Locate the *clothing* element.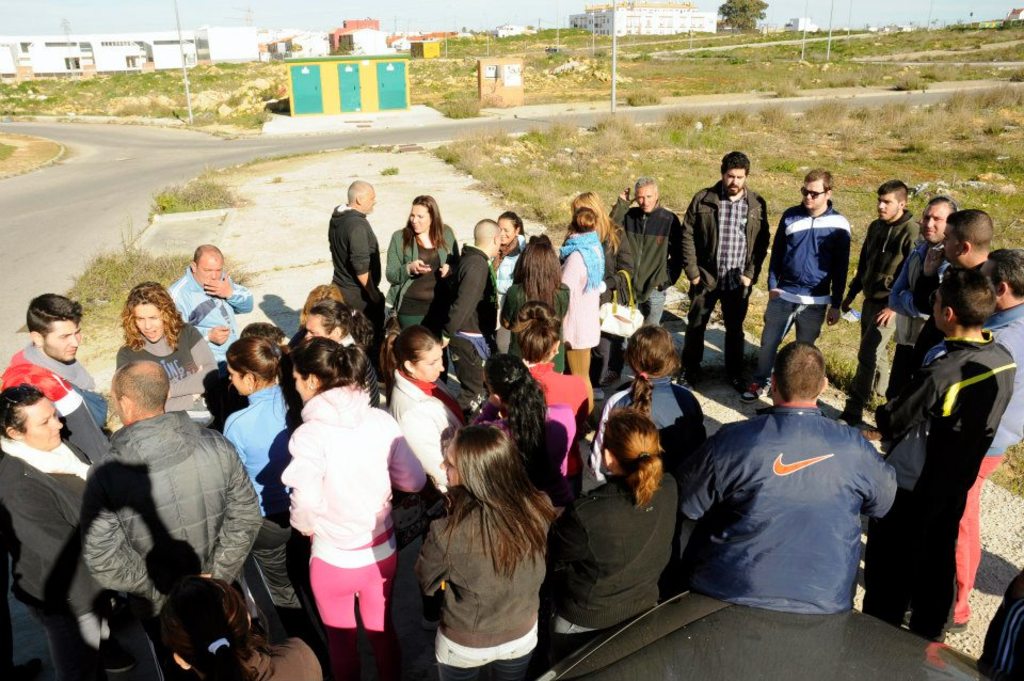
Element bbox: left=917, top=234, right=1011, bottom=379.
